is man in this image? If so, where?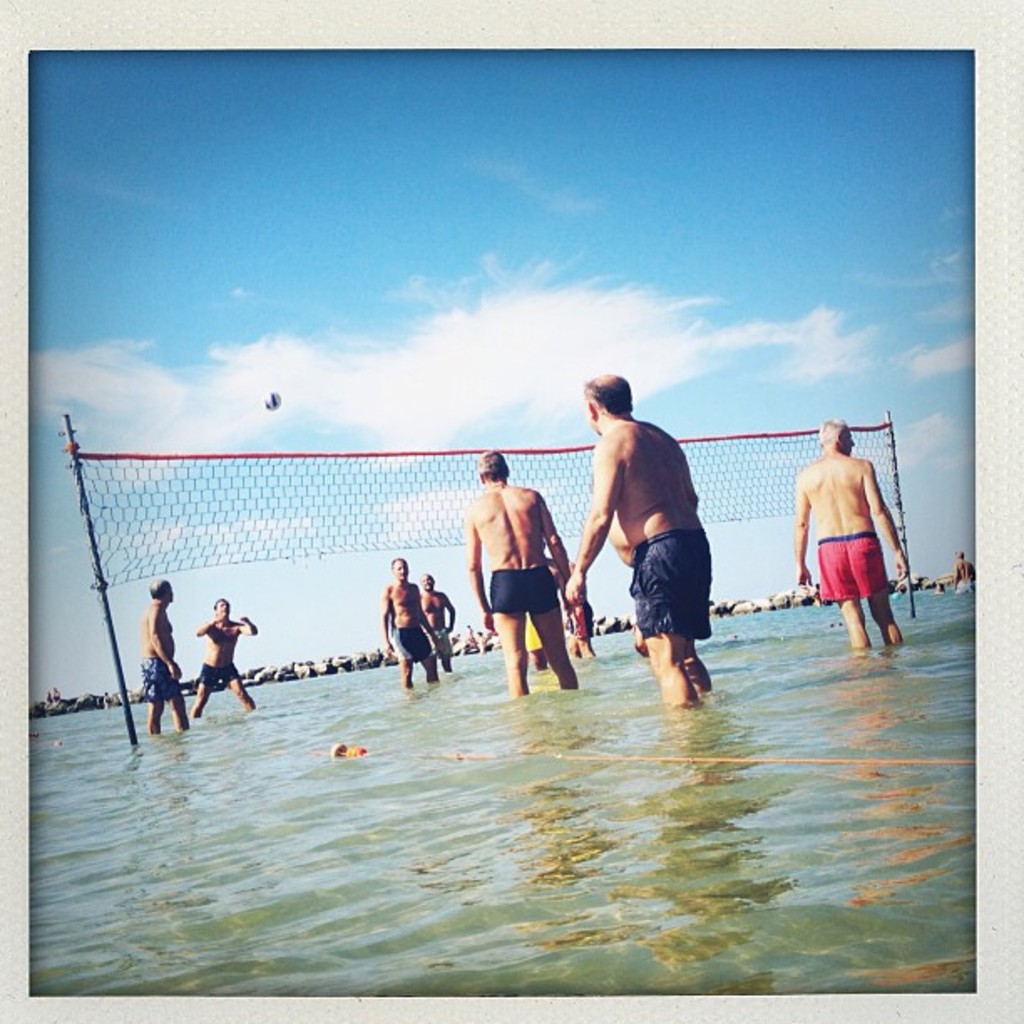
Yes, at Rect(557, 355, 728, 733).
